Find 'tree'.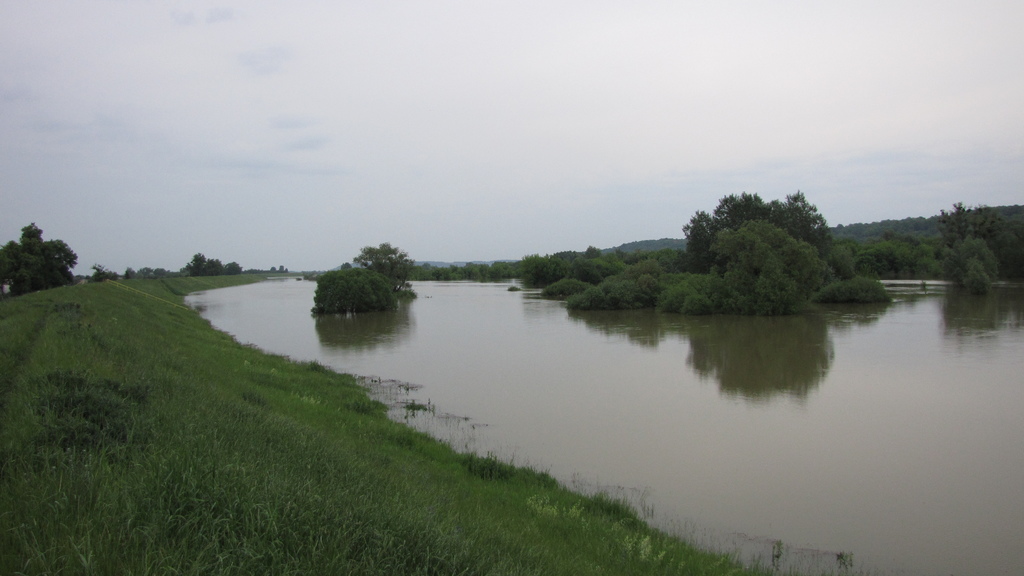
<bbox>145, 257, 165, 281</bbox>.
